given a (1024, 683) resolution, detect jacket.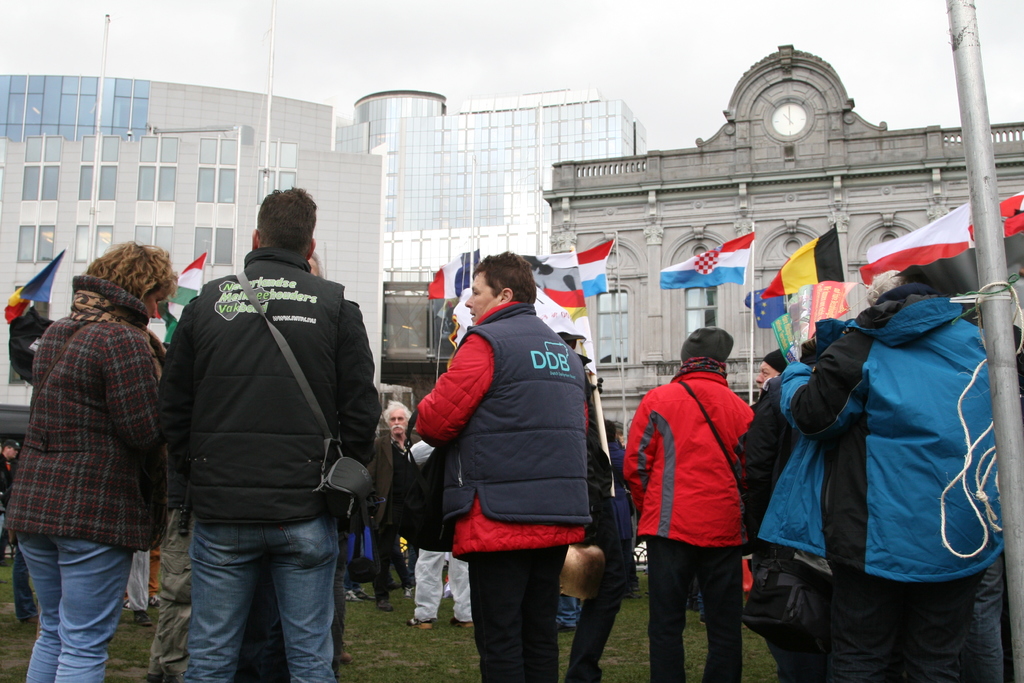
rect(623, 359, 753, 550).
